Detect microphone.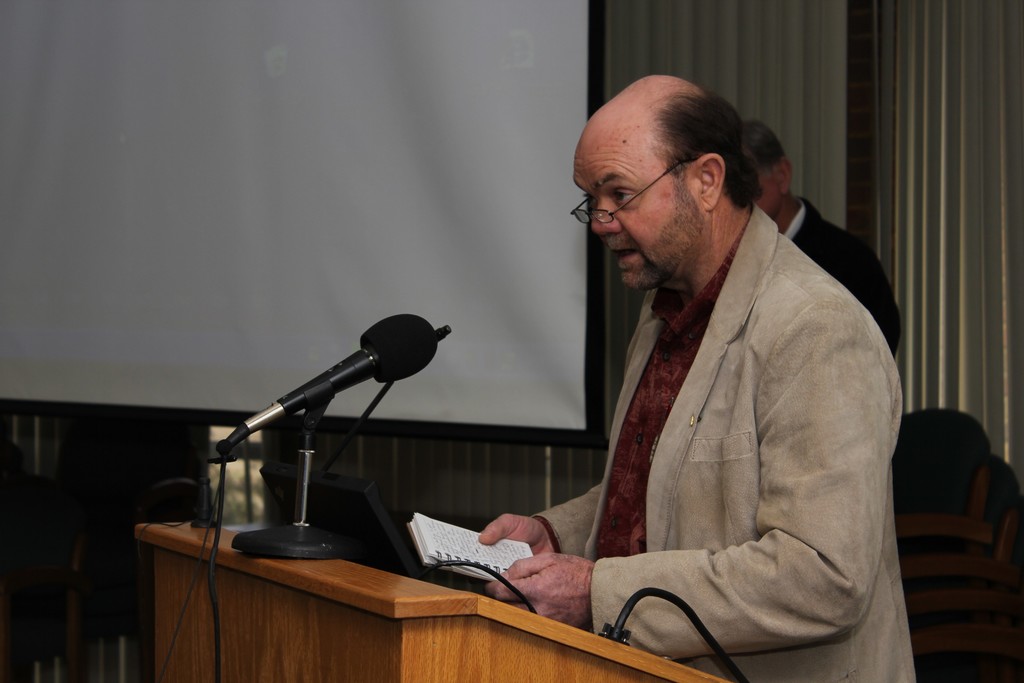
Detected at pyautogui.locateOnScreen(189, 325, 434, 477).
